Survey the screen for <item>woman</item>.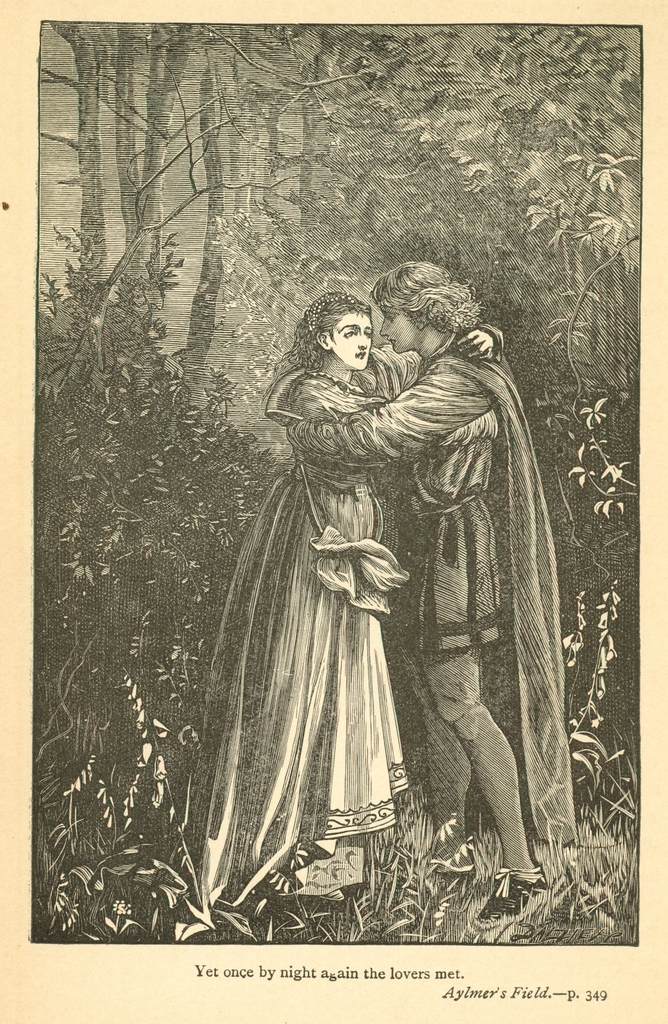
Survey found: bbox=(218, 278, 503, 893).
